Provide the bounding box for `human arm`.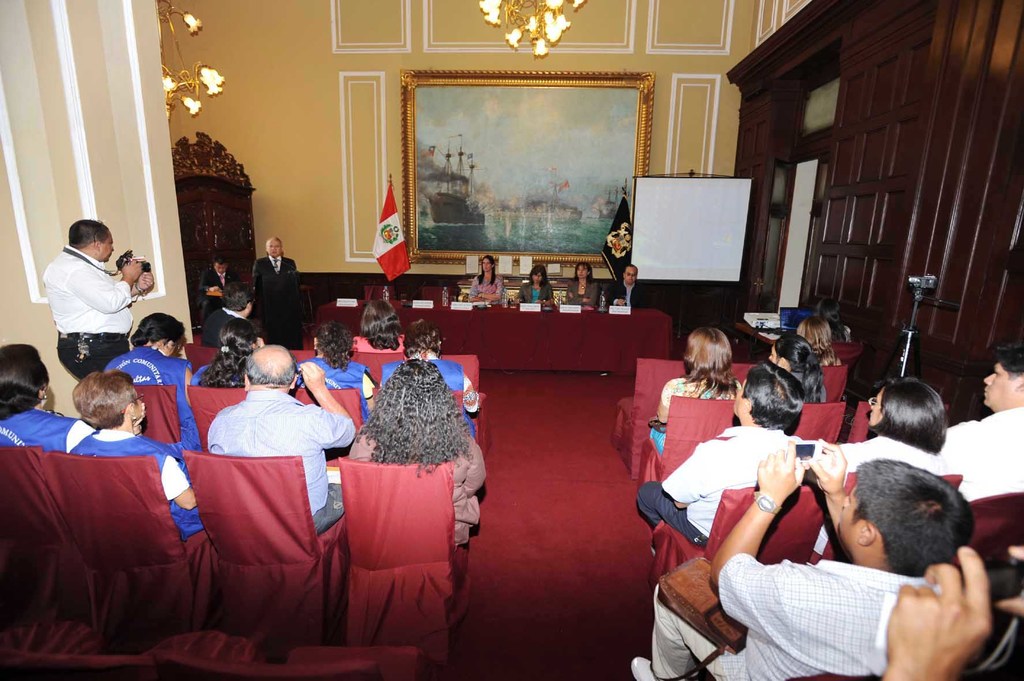
{"left": 301, "top": 359, "right": 356, "bottom": 449}.
